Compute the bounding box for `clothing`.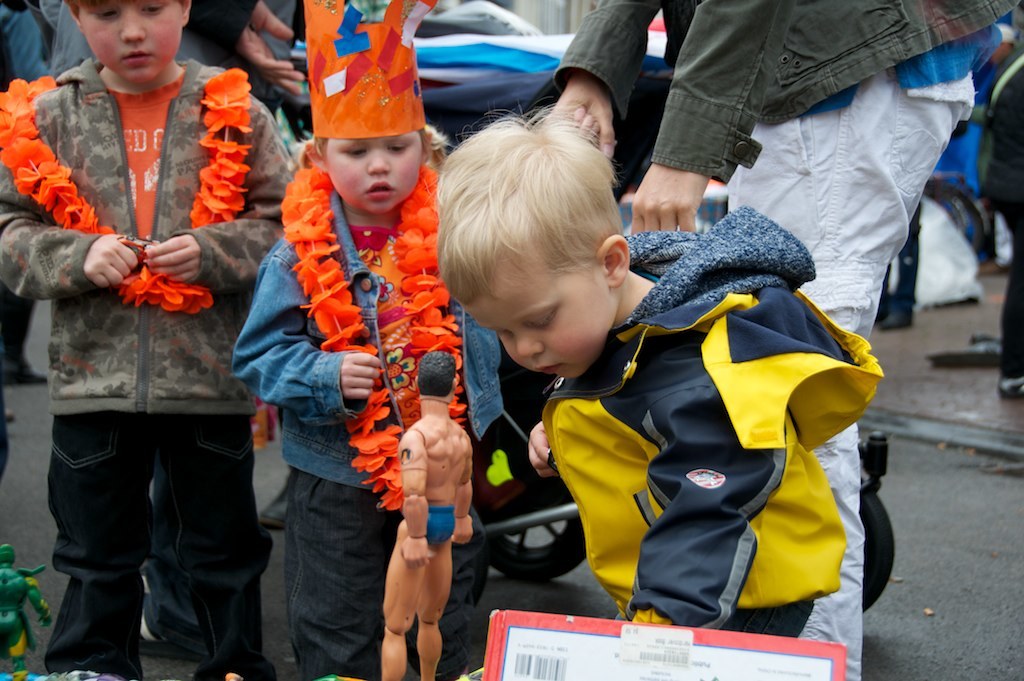
x1=0, y1=59, x2=293, y2=680.
